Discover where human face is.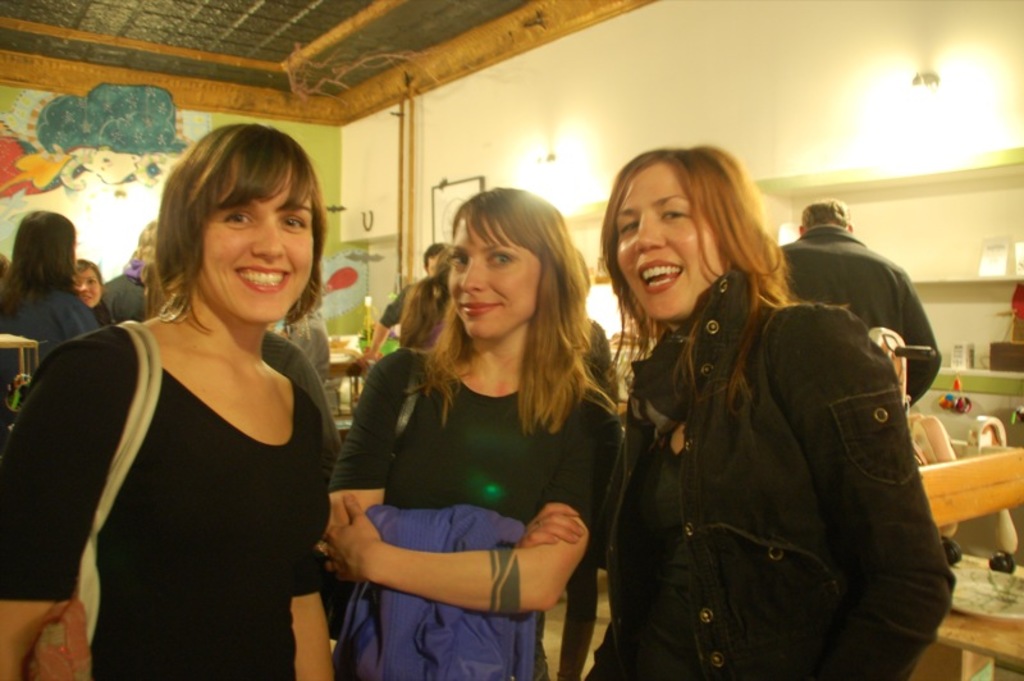
Discovered at Rect(69, 268, 97, 308).
